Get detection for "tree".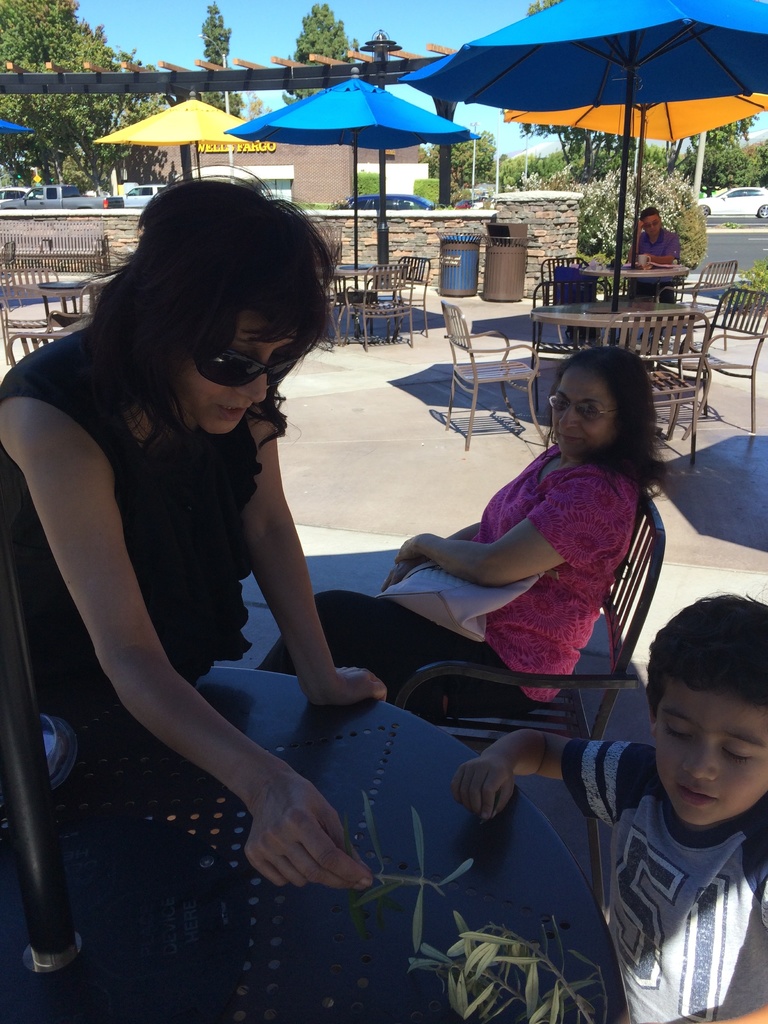
Detection: 282, 0, 364, 111.
